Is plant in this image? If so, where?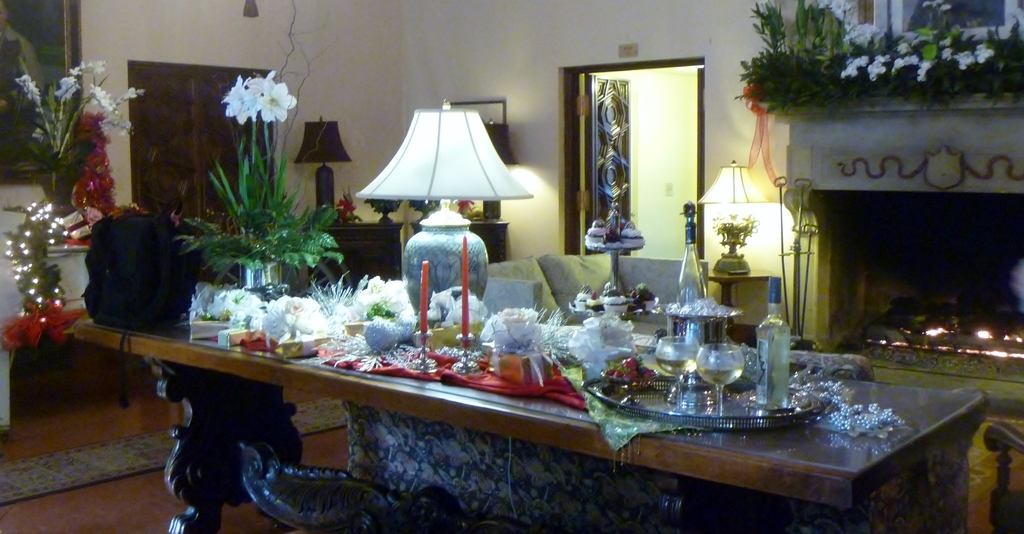
Yes, at box=[10, 202, 69, 316].
